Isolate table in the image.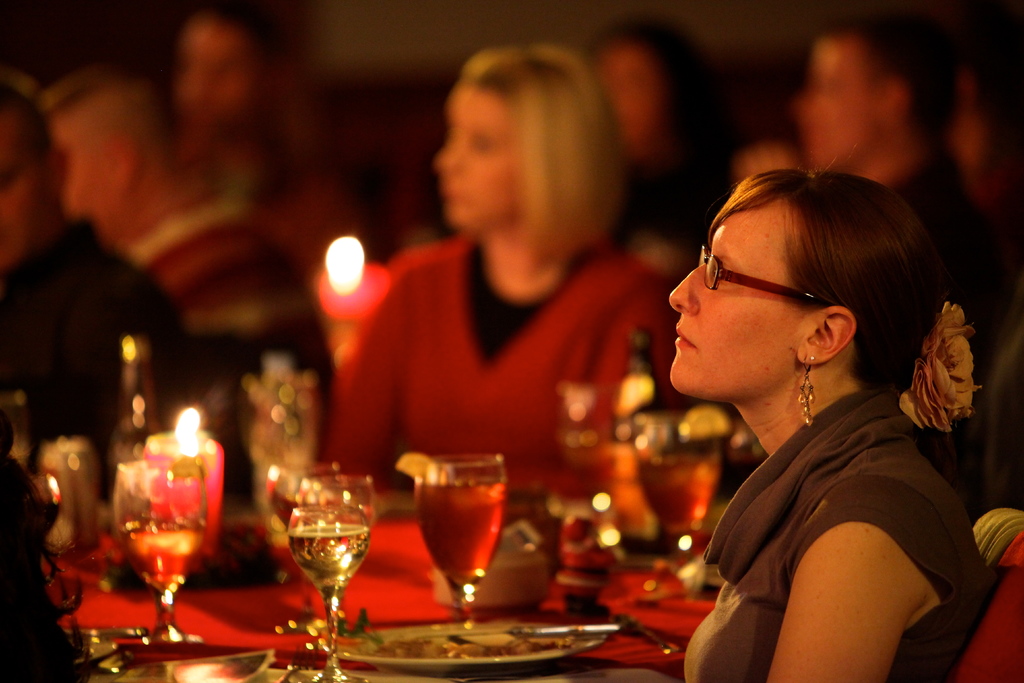
Isolated region: bbox(0, 463, 724, 682).
